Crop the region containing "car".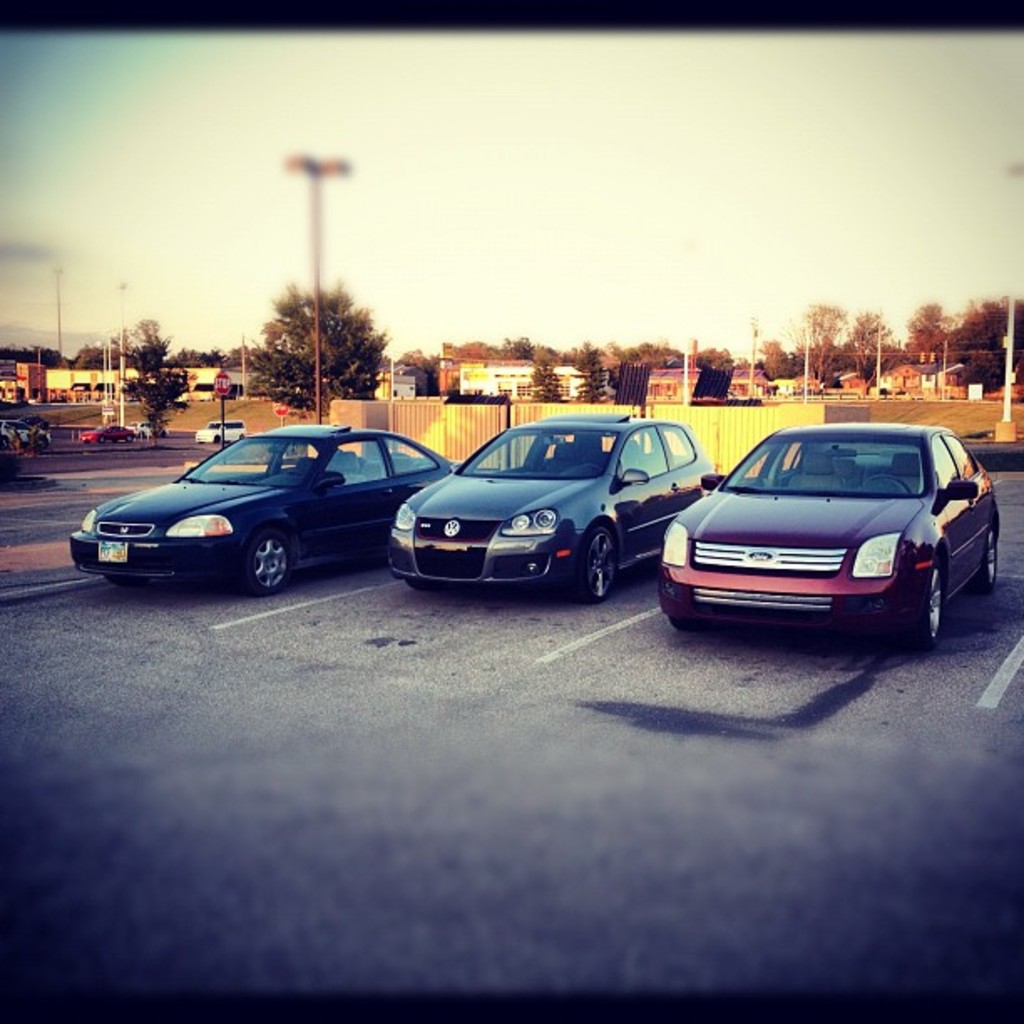
Crop region: {"left": 80, "top": 422, "right": 134, "bottom": 443}.
